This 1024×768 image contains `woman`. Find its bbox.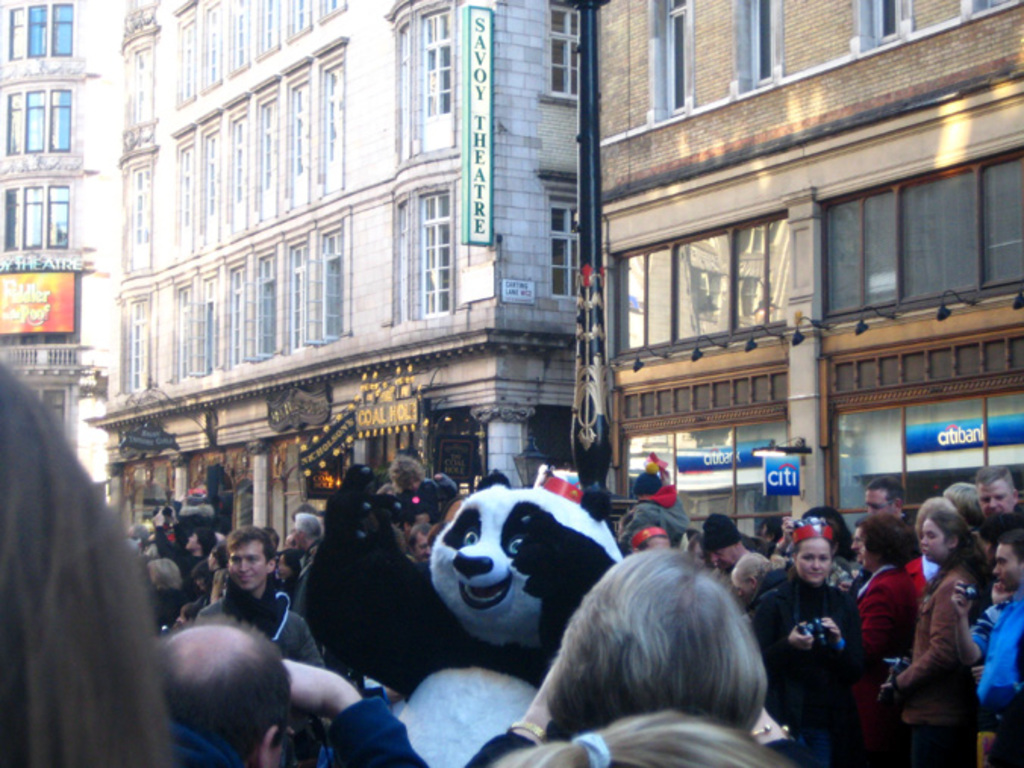
x1=464 y1=544 x2=770 y2=766.
